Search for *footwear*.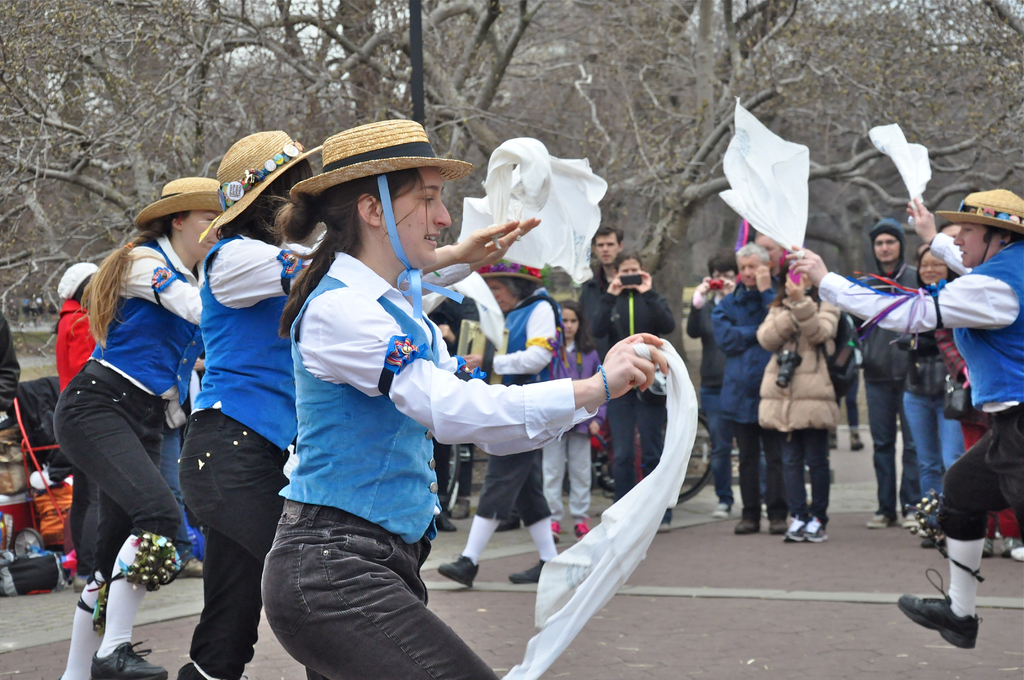
Found at 437, 554, 477, 590.
